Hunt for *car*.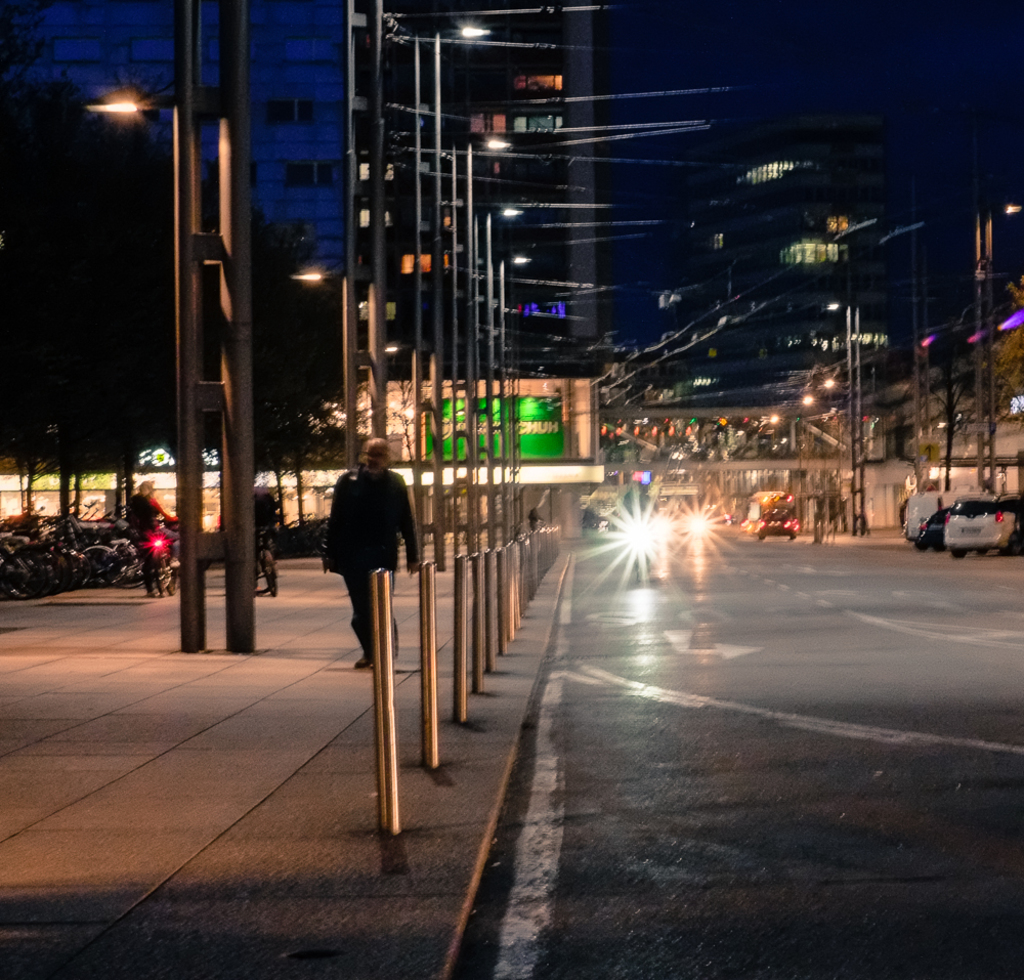
Hunted down at x1=944 y1=497 x2=1014 y2=559.
